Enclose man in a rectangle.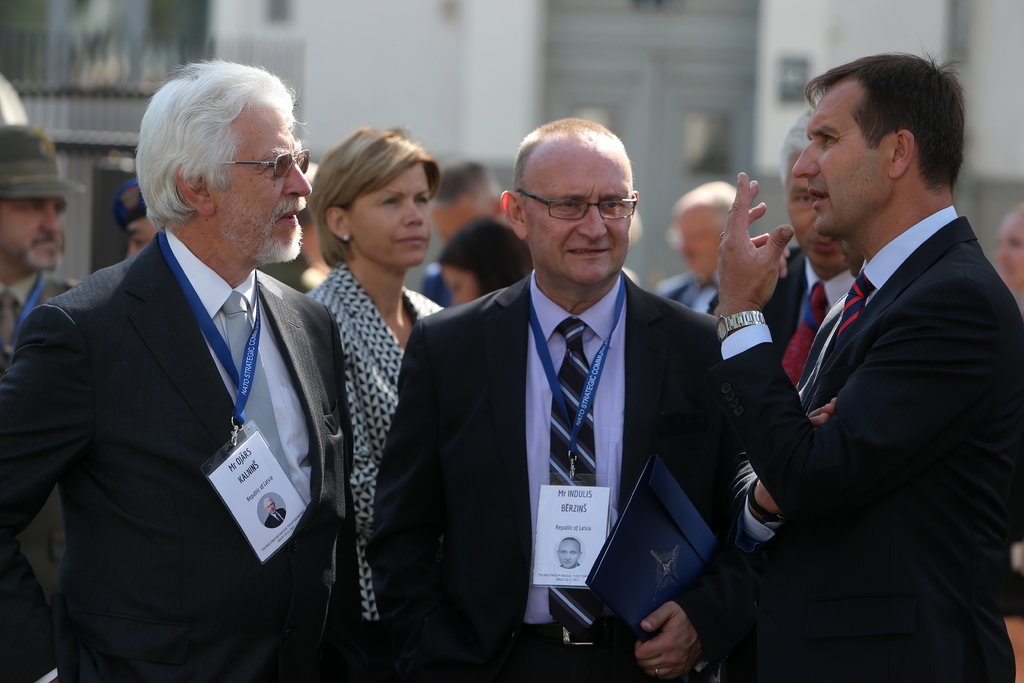
{"left": 650, "top": 179, "right": 732, "bottom": 318}.
